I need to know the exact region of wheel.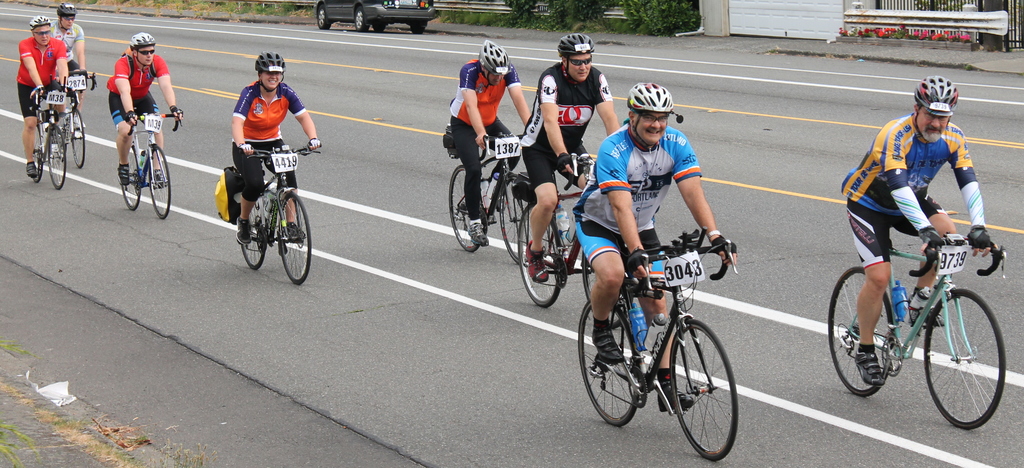
Region: l=493, t=179, r=568, b=271.
